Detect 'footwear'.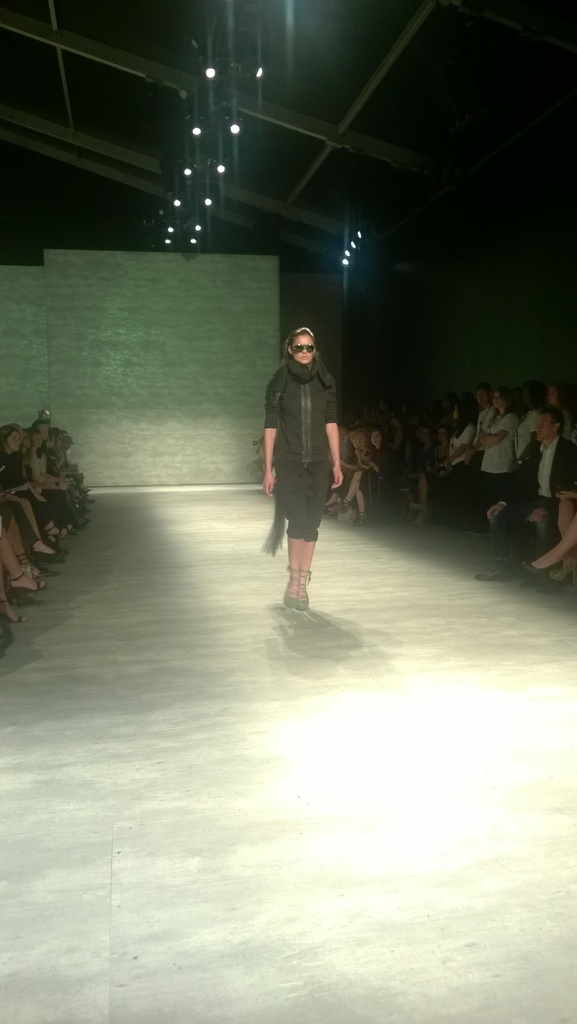
Detected at select_region(297, 572, 308, 612).
